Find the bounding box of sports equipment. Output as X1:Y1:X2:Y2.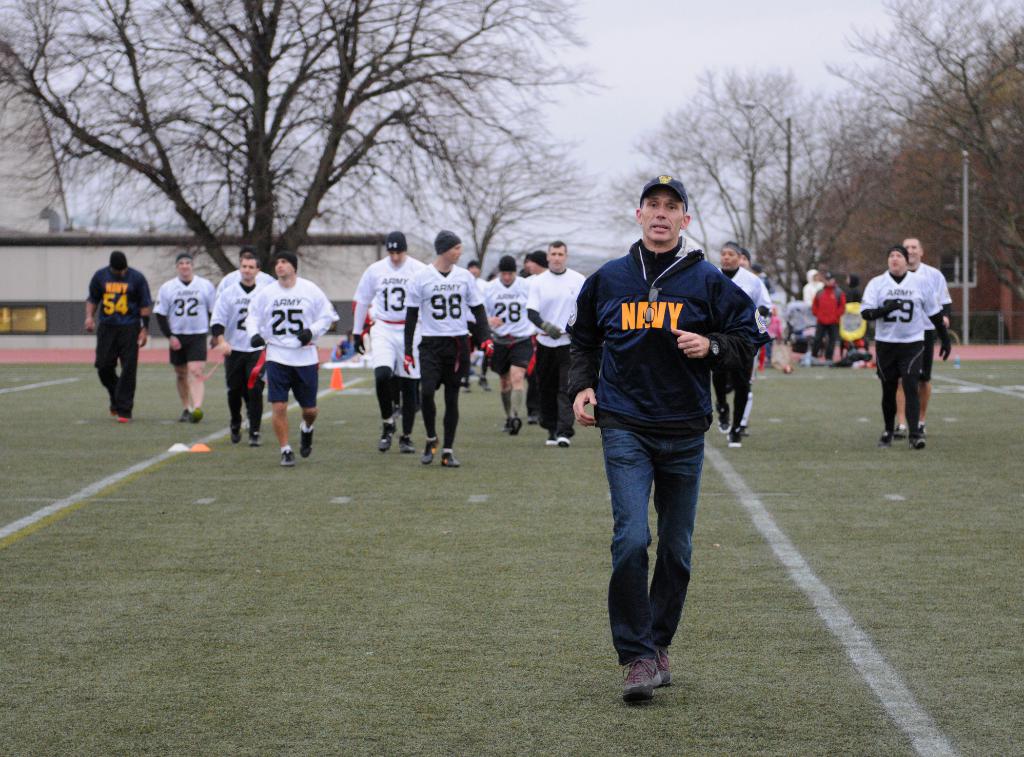
280:448:296:469.
